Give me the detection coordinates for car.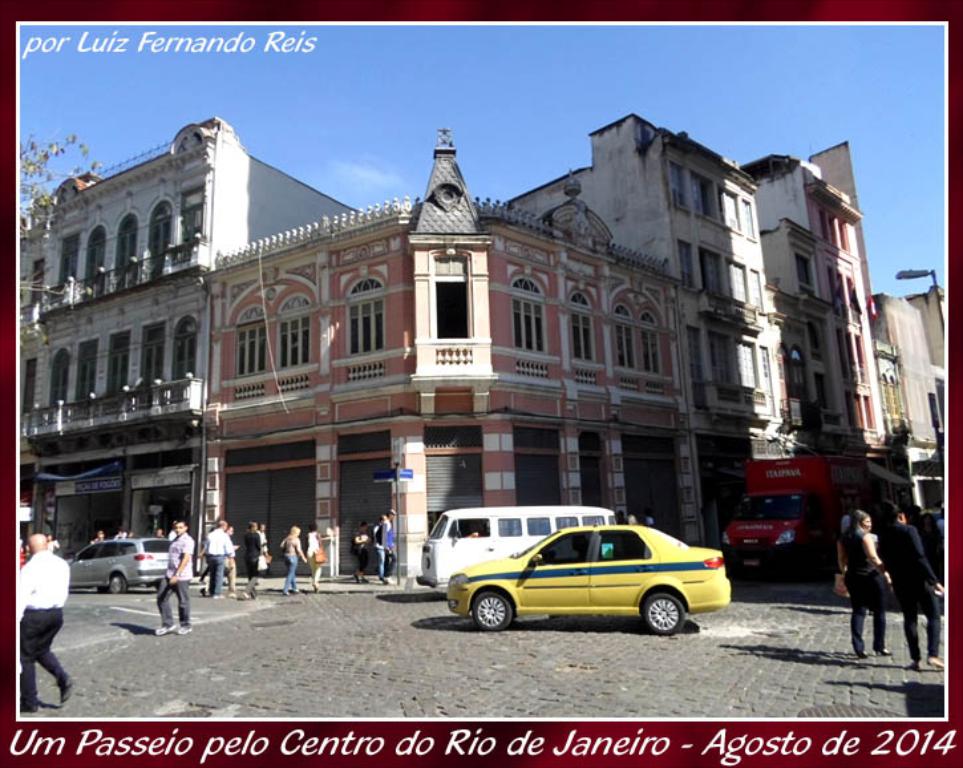
pyautogui.locateOnScreen(66, 531, 169, 593).
